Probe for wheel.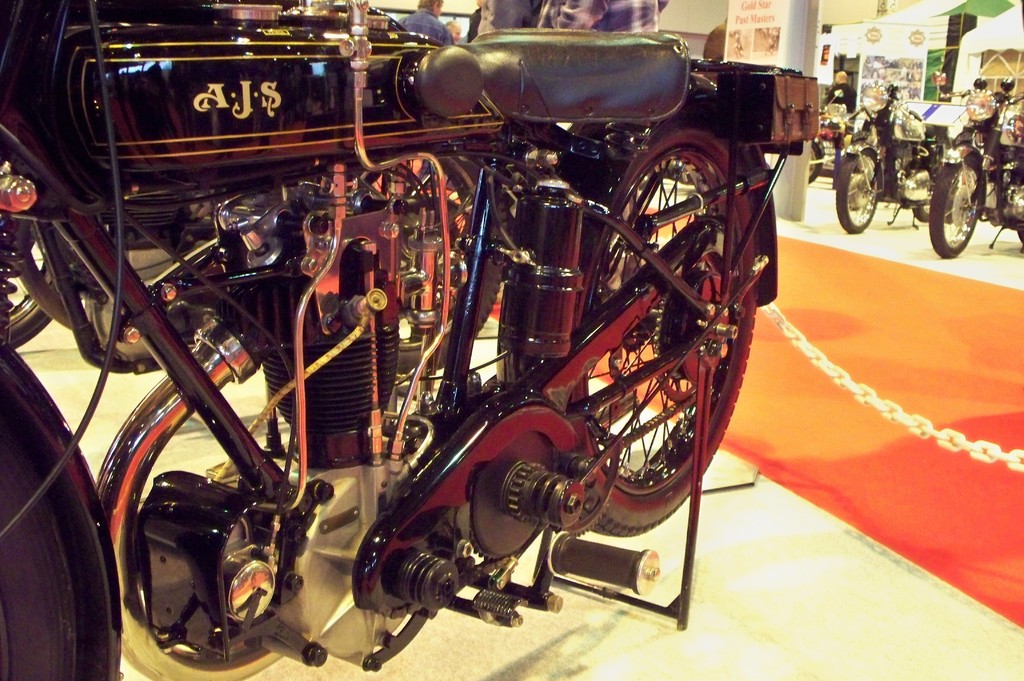
Probe result: (left=924, top=150, right=991, bottom=261).
